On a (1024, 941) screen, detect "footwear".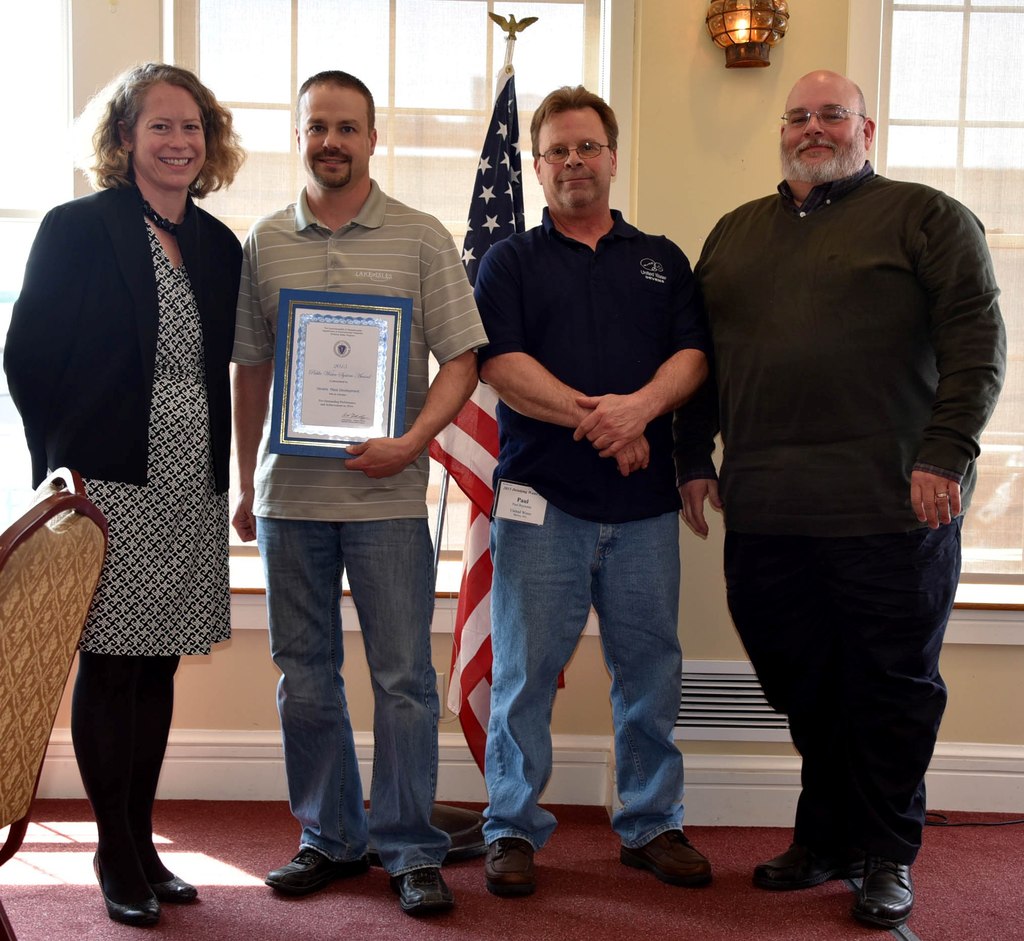
93 844 163 925.
